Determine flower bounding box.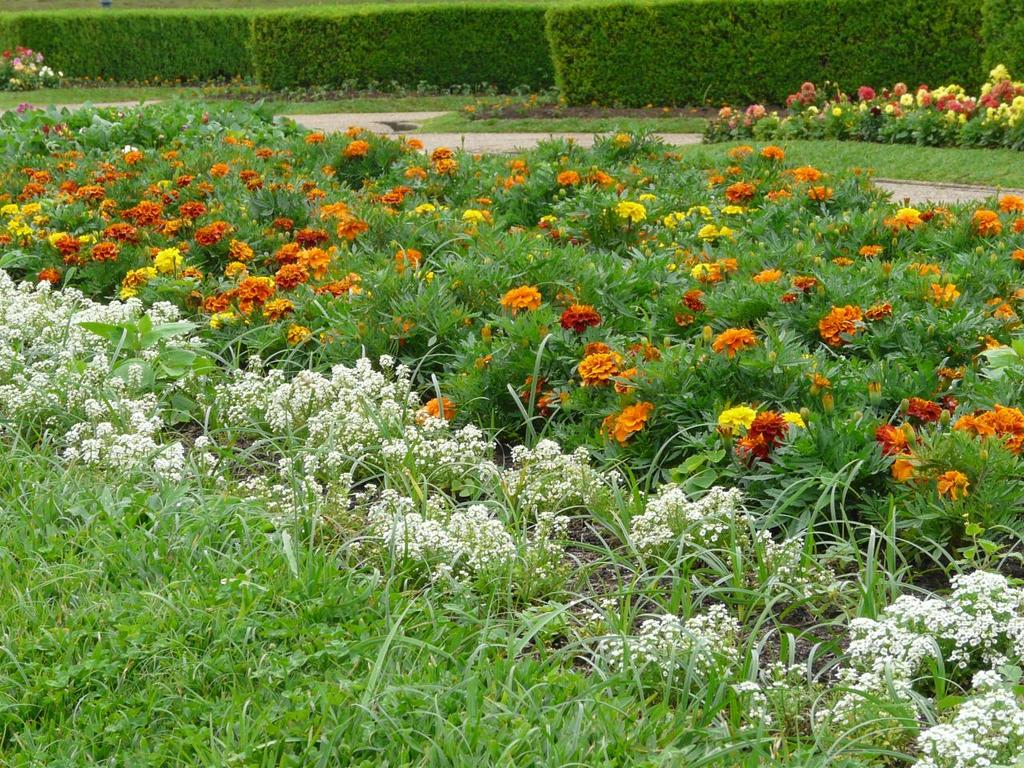
Determined: 405/165/425/177.
